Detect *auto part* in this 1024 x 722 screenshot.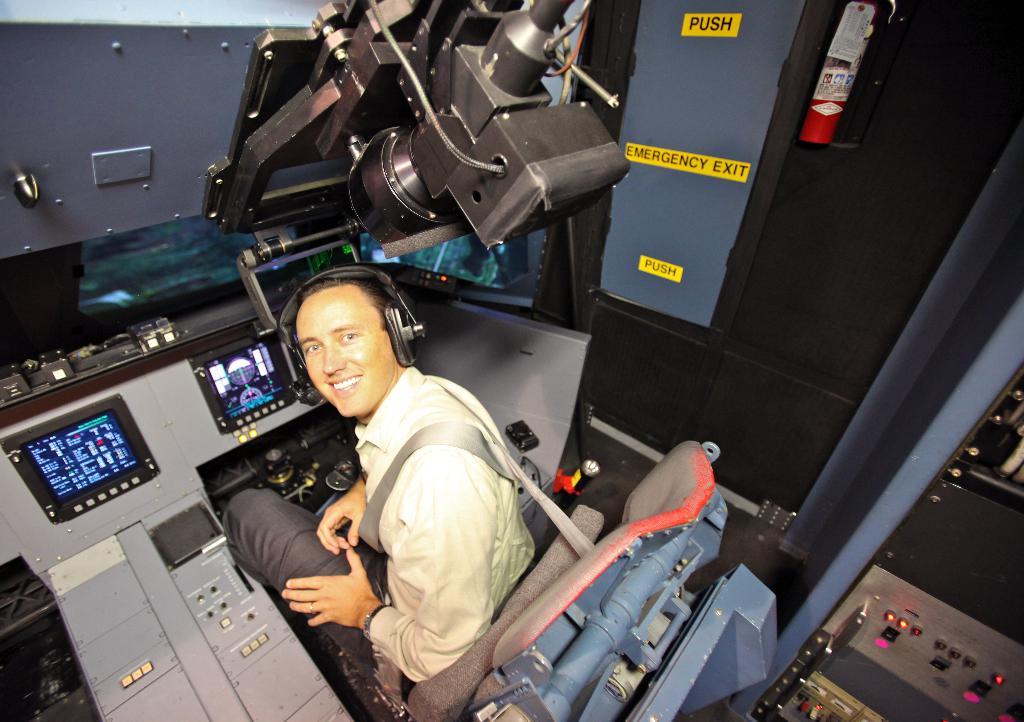
Detection: {"x1": 244, "y1": 227, "x2": 382, "y2": 341}.
